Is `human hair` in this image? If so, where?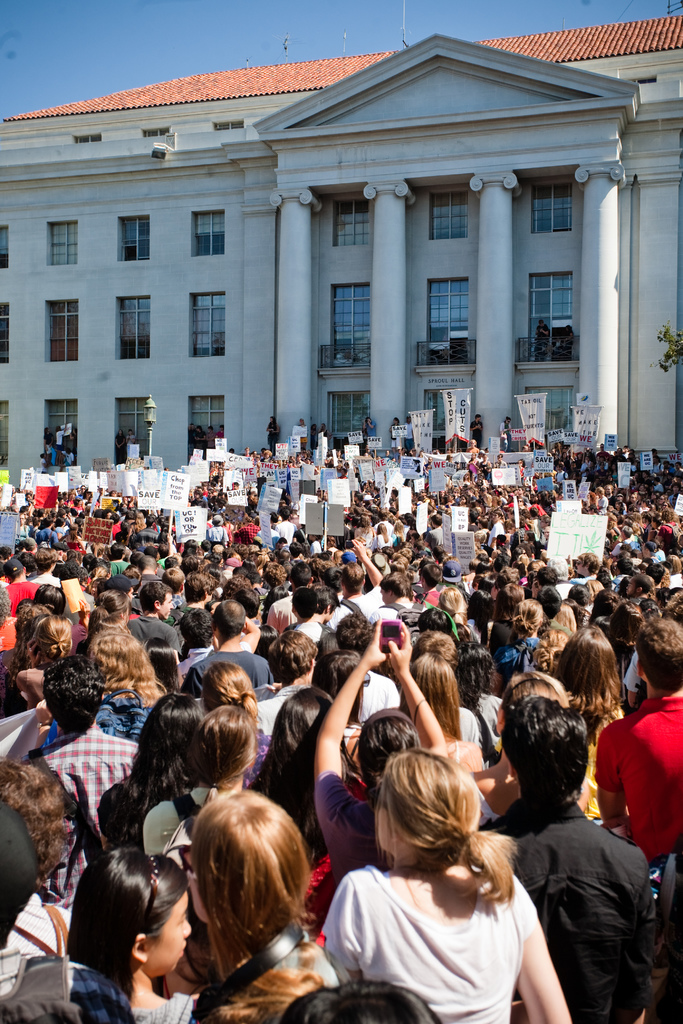
Yes, at (left=31, top=545, right=59, bottom=570).
